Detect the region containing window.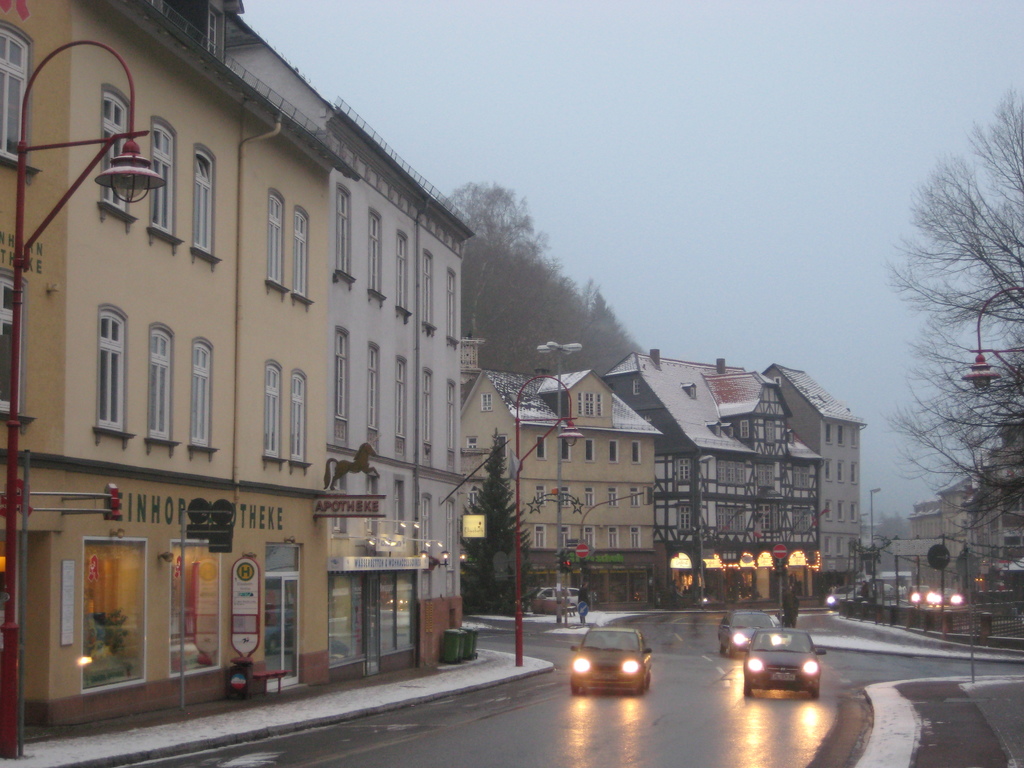
{"x1": 838, "y1": 504, "x2": 845, "y2": 520}.
